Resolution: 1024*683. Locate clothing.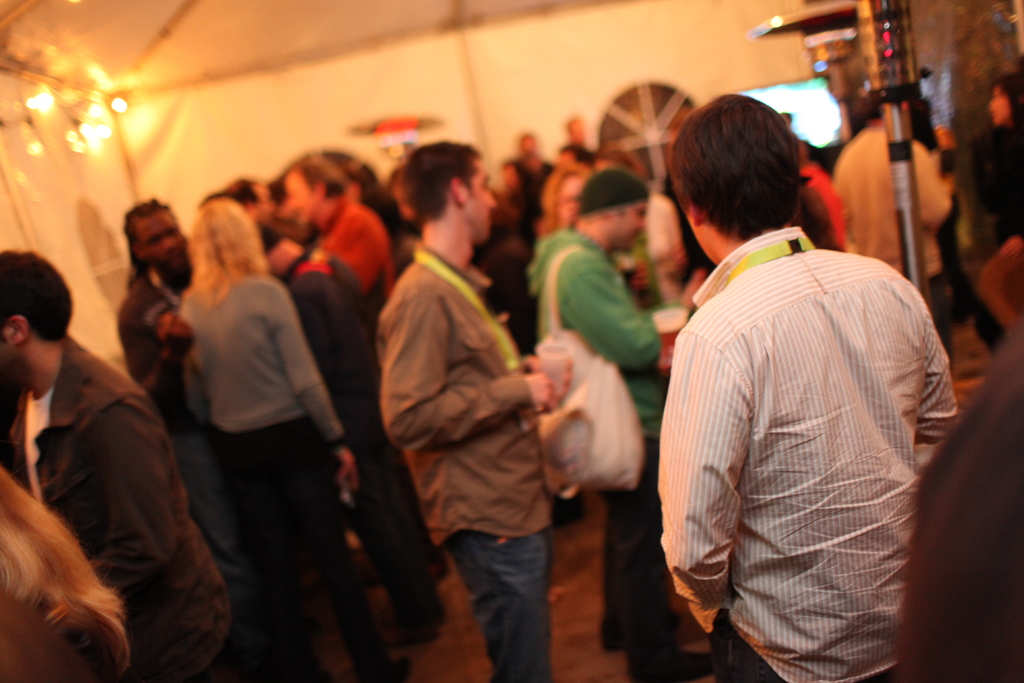
[8,332,232,682].
